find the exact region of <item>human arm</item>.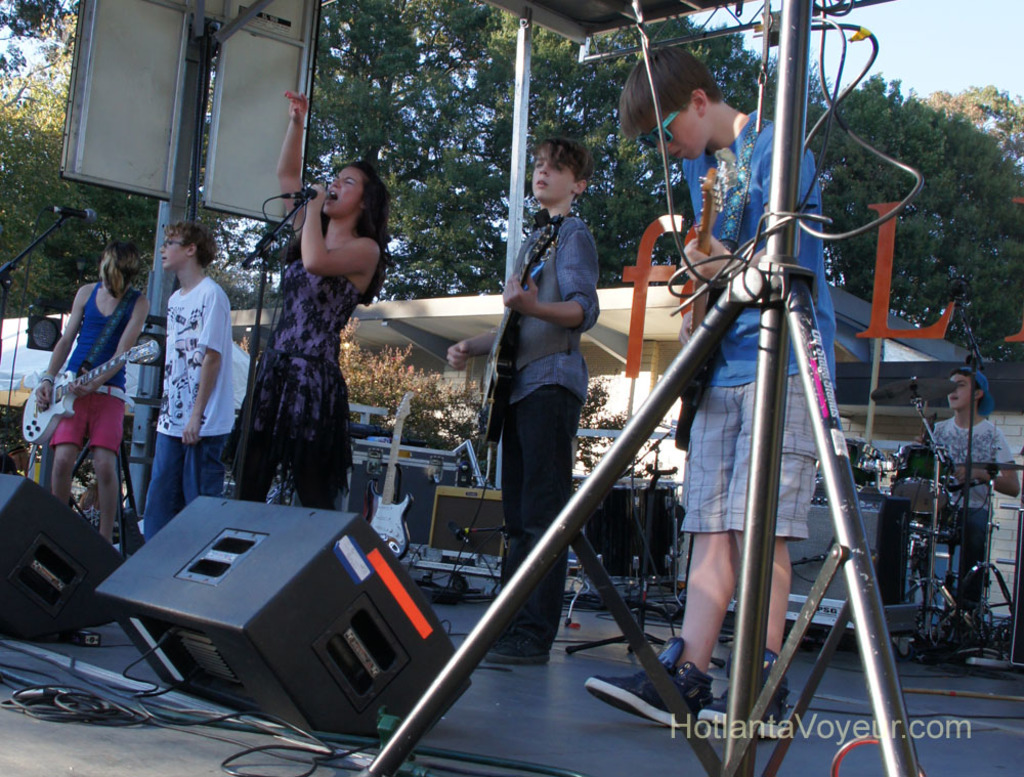
Exact region: bbox(681, 145, 809, 283).
